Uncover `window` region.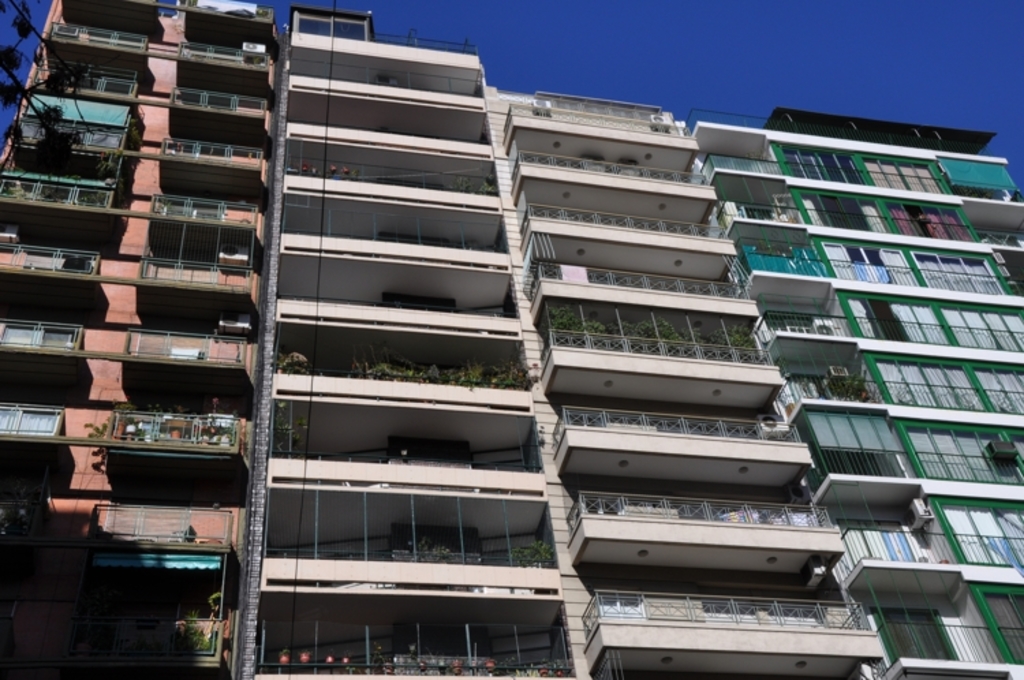
Uncovered: Rect(900, 425, 1023, 483).
